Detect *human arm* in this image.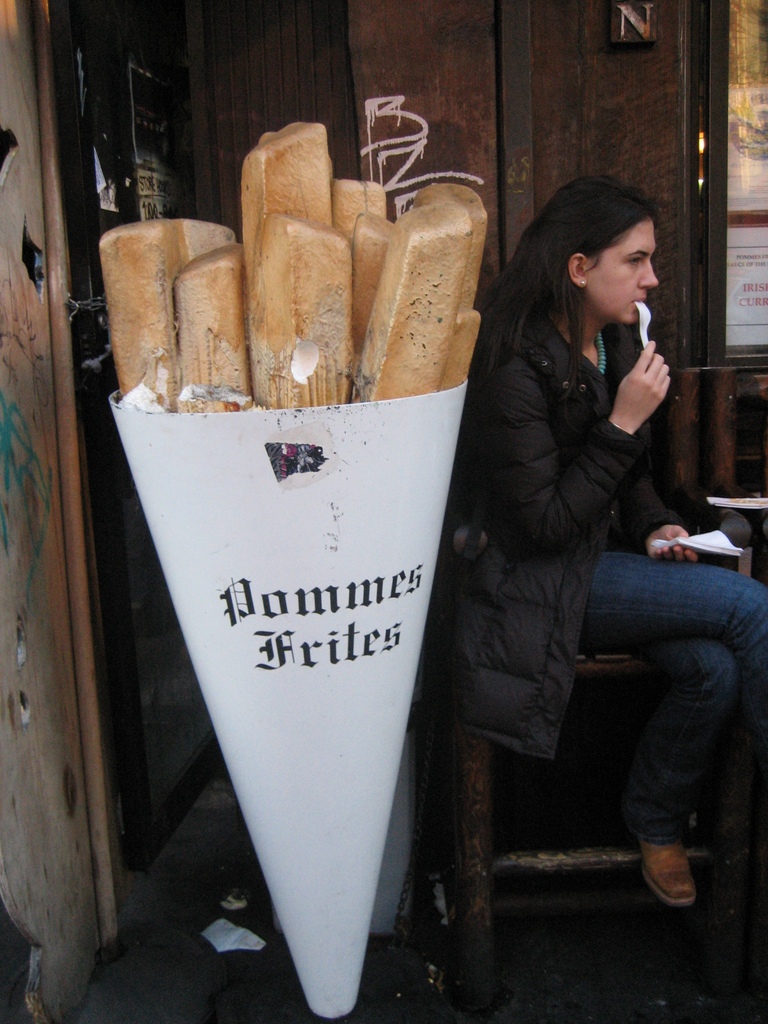
Detection: [621, 462, 694, 560].
